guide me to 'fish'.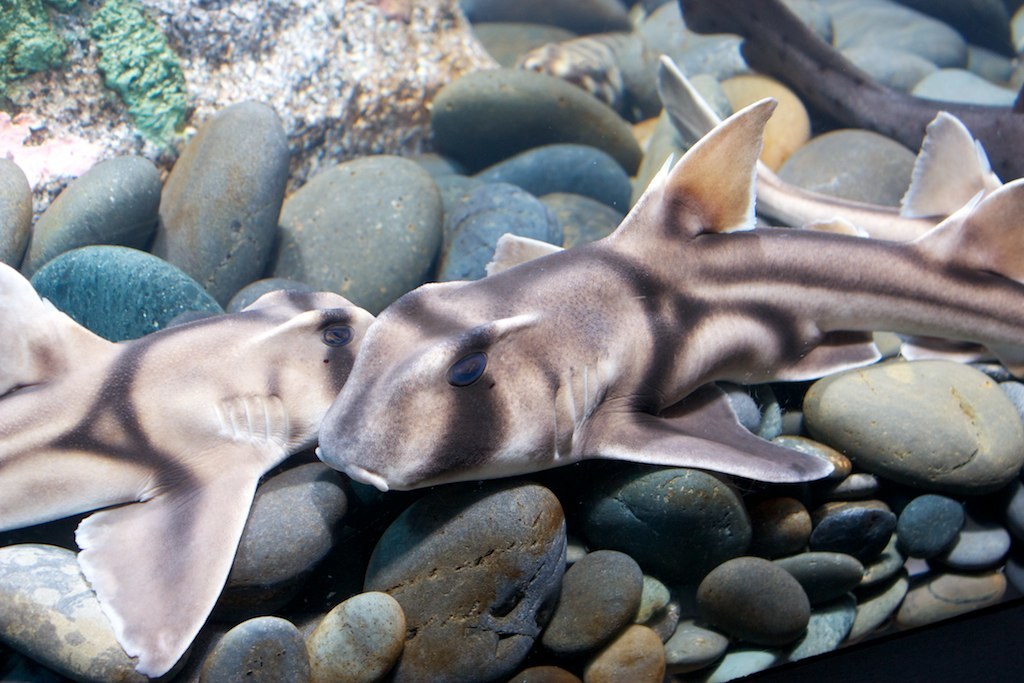
Guidance: box(2, 259, 376, 681).
